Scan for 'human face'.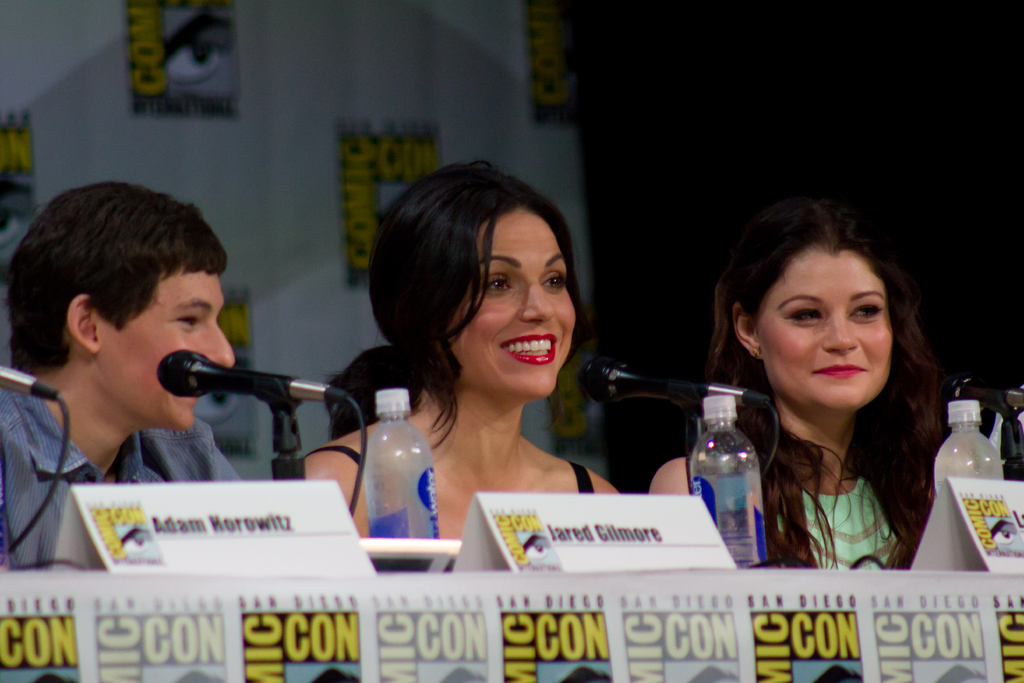
Scan result: BBox(451, 208, 571, 407).
